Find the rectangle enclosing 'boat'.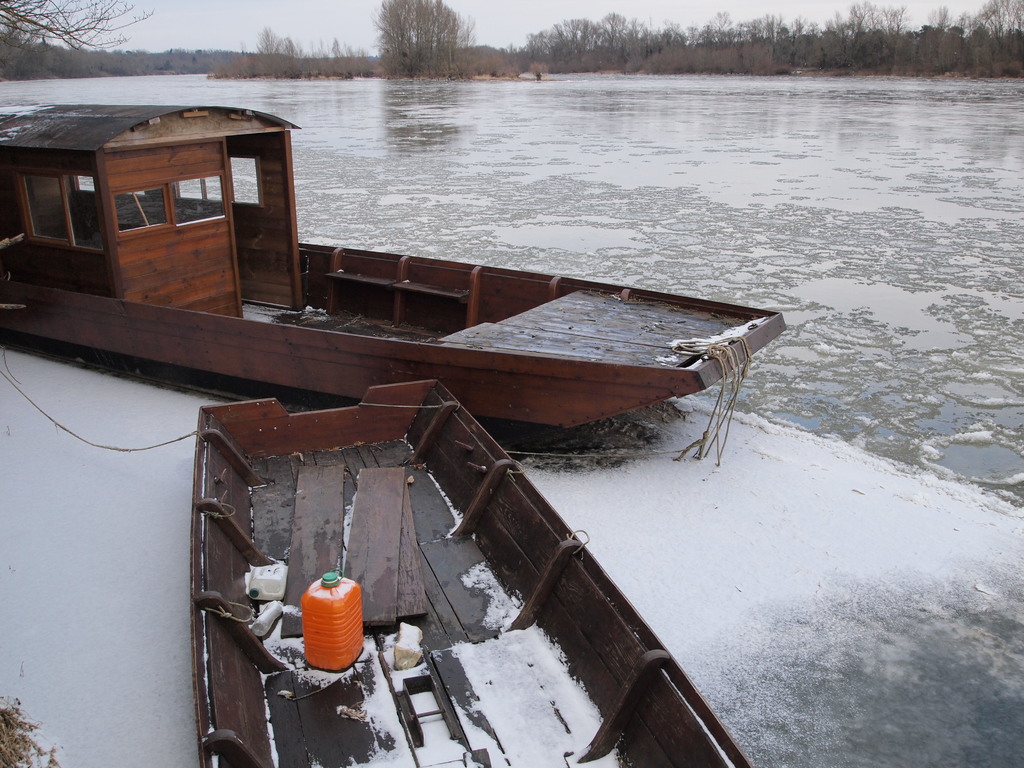
(left=186, top=367, right=752, bottom=767).
